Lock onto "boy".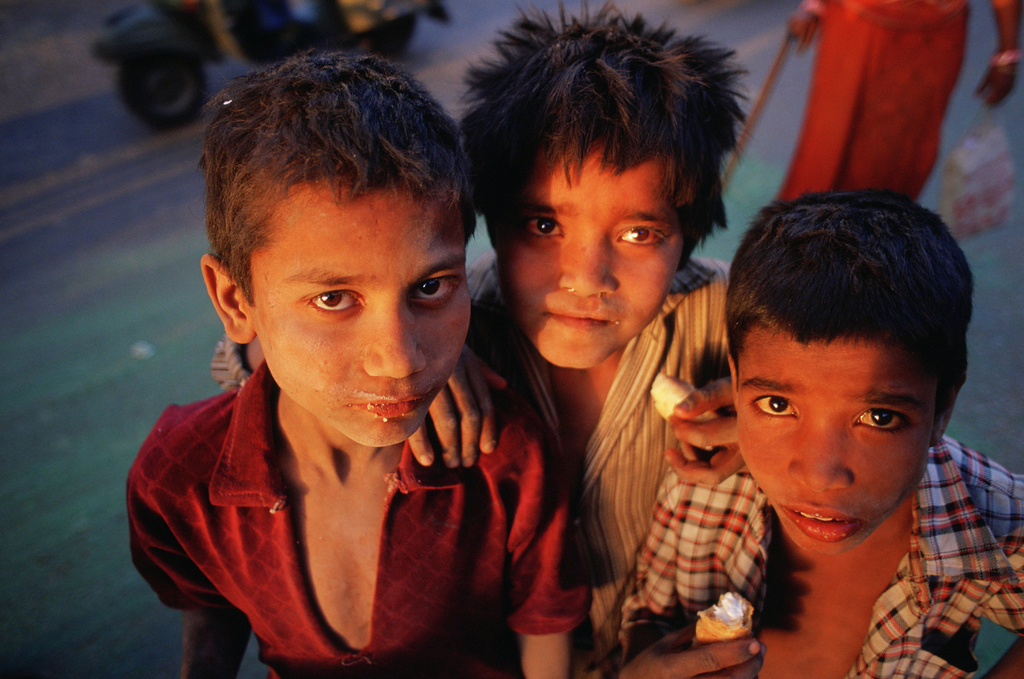
Locked: l=580, t=192, r=1023, b=678.
